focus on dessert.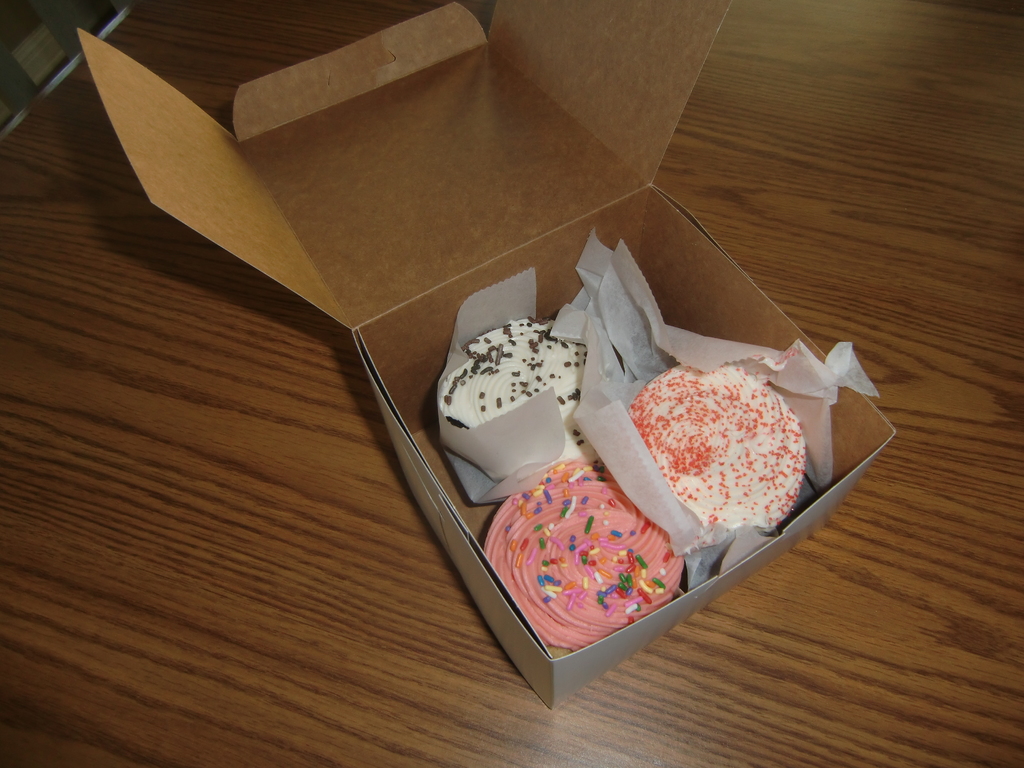
Focused at (439,316,609,458).
